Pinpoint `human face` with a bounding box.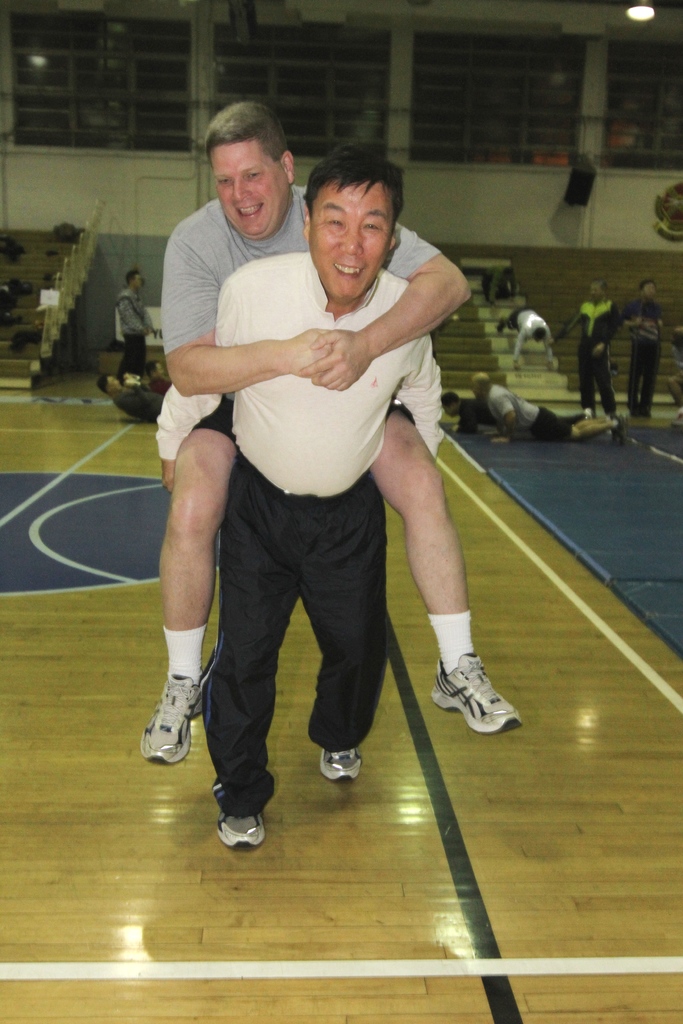
(304,177,390,293).
